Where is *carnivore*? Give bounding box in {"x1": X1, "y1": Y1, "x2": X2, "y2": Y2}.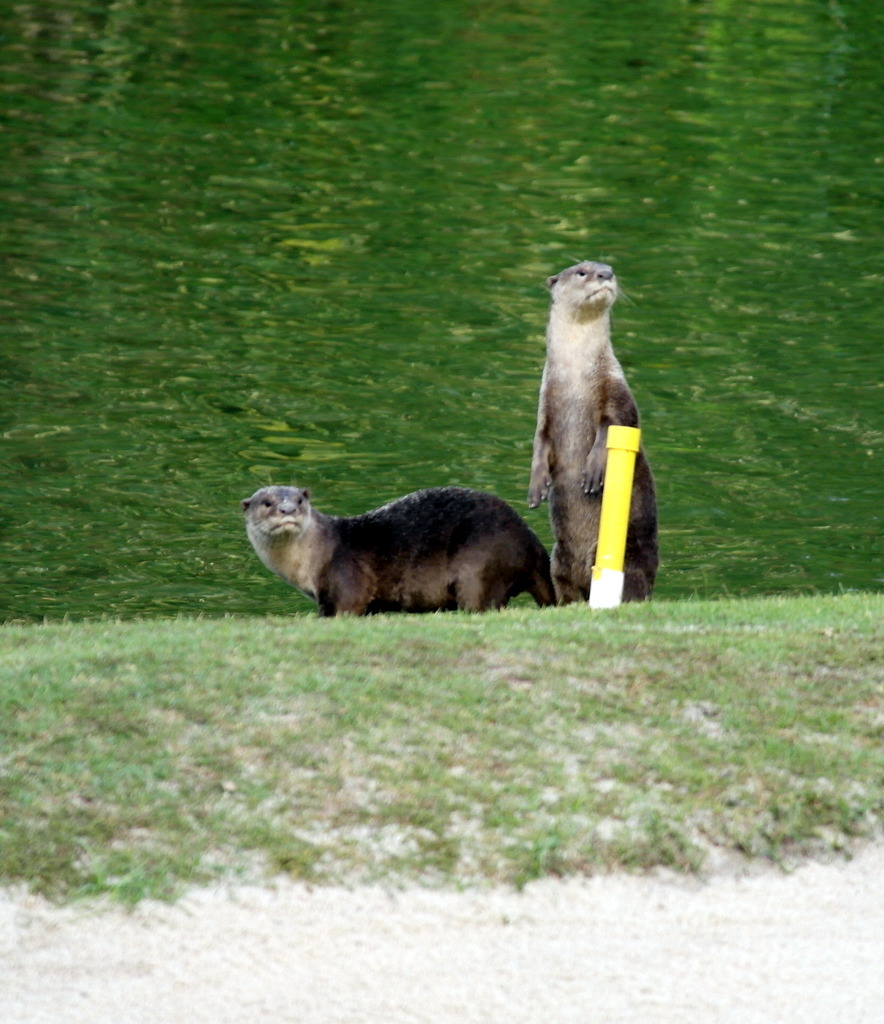
{"x1": 246, "y1": 444, "x2": 558, "y2": 621}.
